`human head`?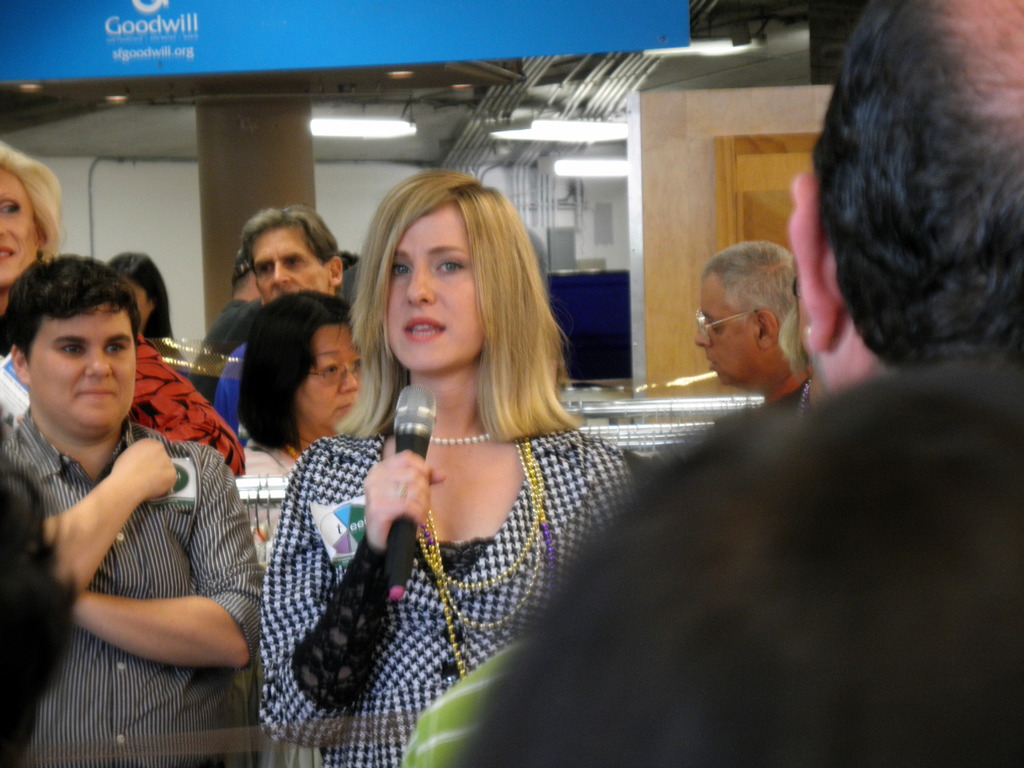
left=796, top=22, right=1023, bottom=401
